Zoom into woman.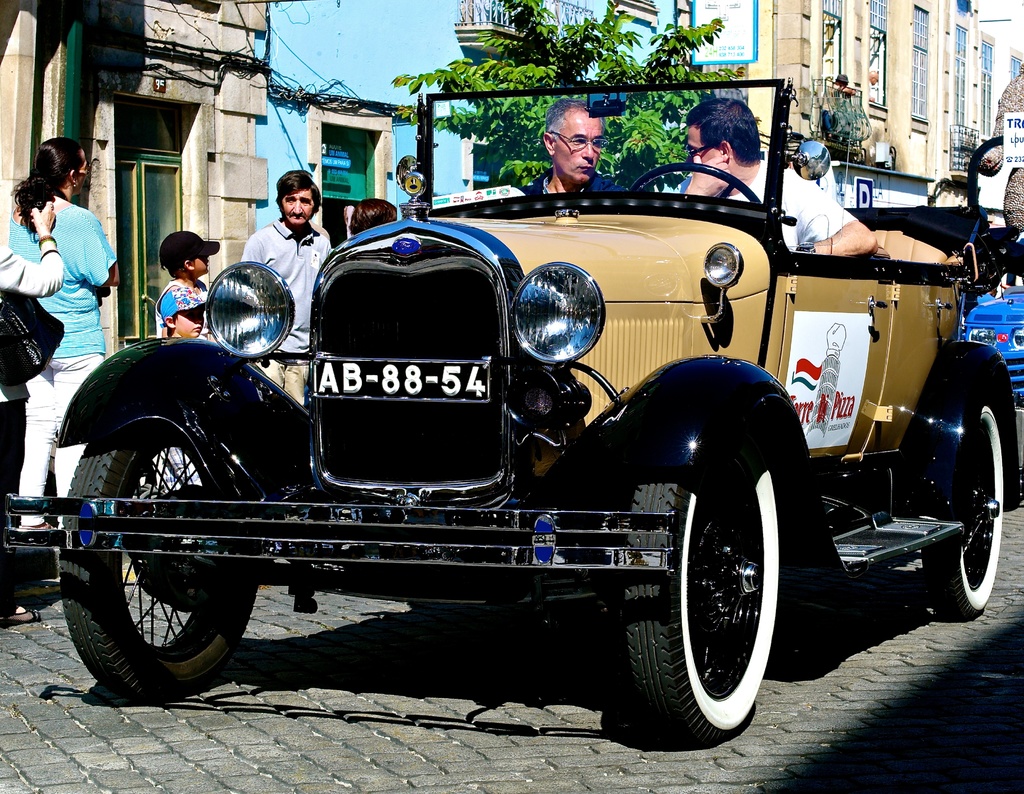
Zoom target: <bbox>6, 138, 119, 531</bbox>.
